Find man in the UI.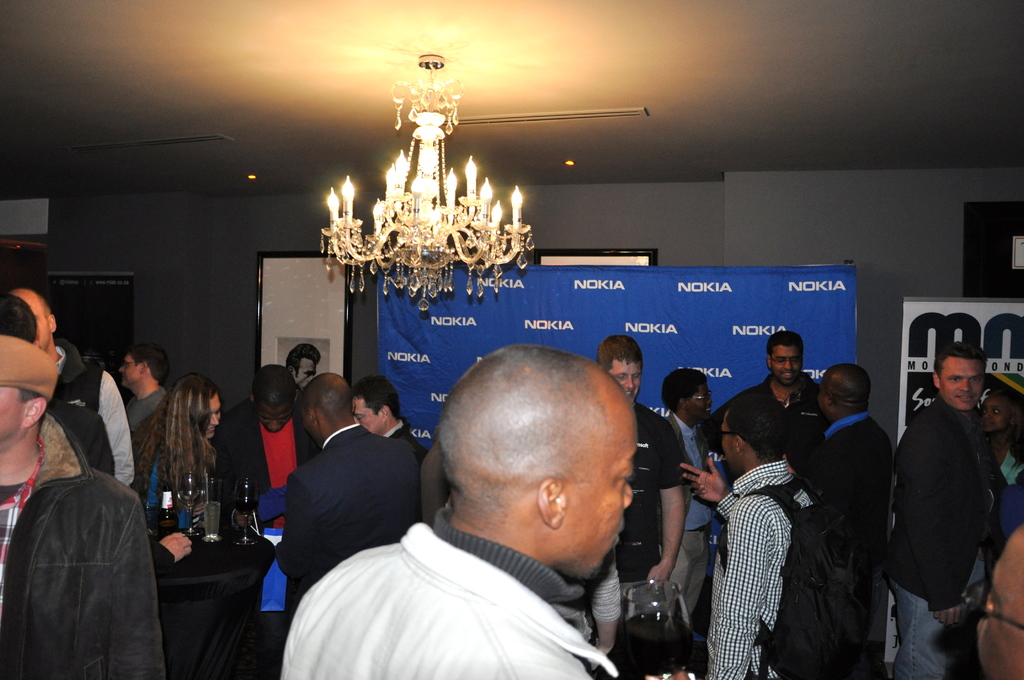
UI element at bbox=[215, 364, 321, 535].
